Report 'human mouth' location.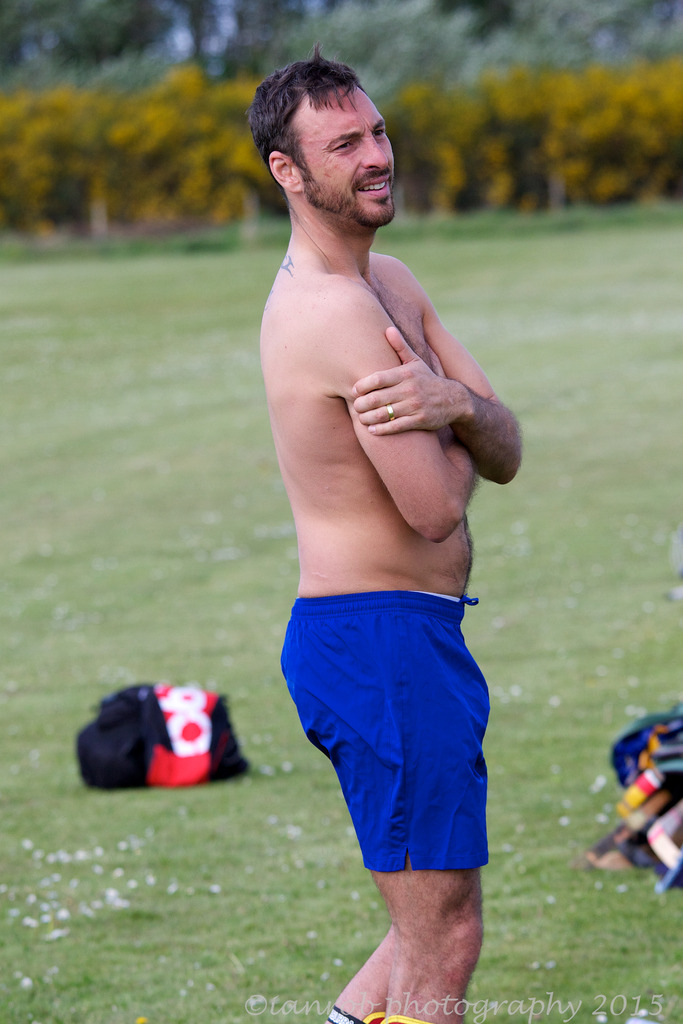
Report: region(349, 171, 398, 204).
